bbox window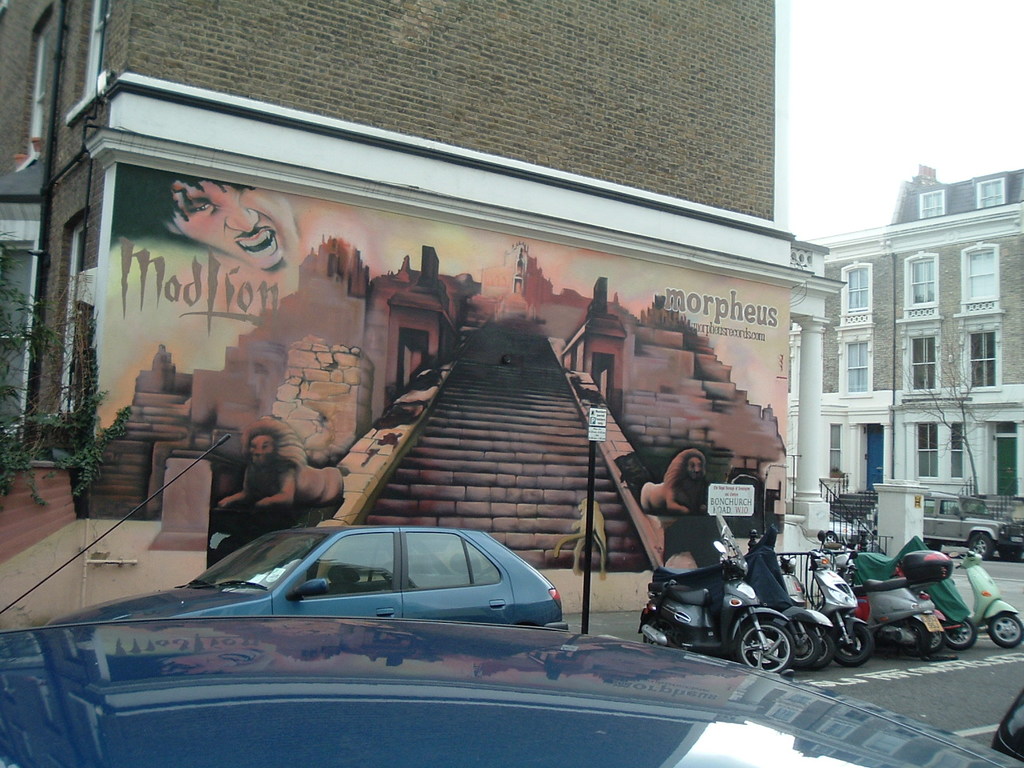
bbox=[76, 0, 110, 104]
